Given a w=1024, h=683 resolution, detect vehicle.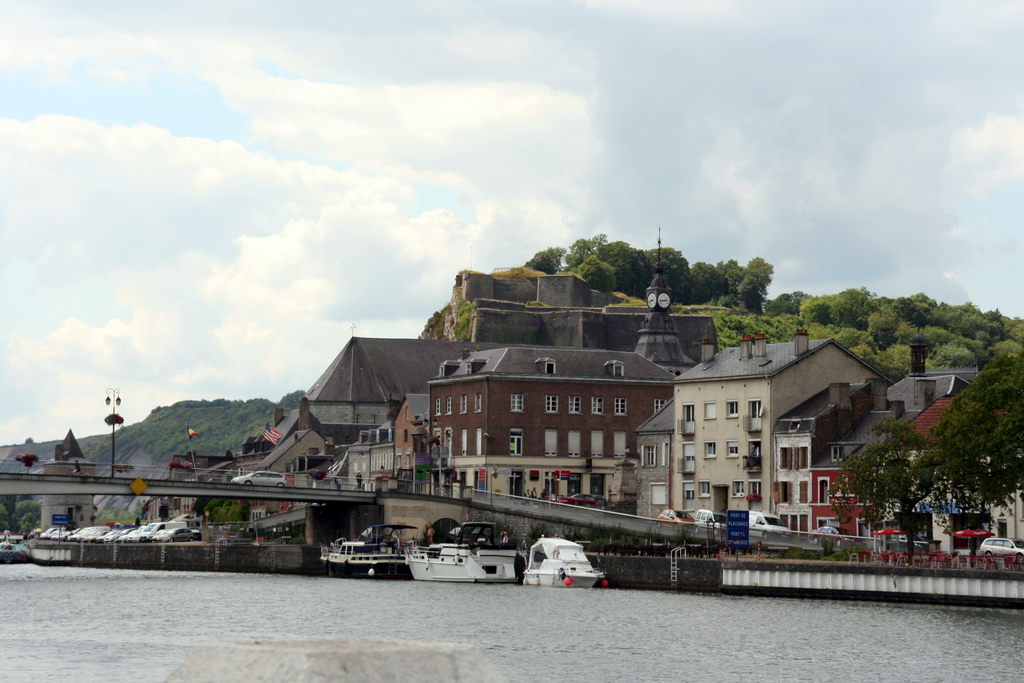
(left=977, top=536, right=1023, bottom=562).
